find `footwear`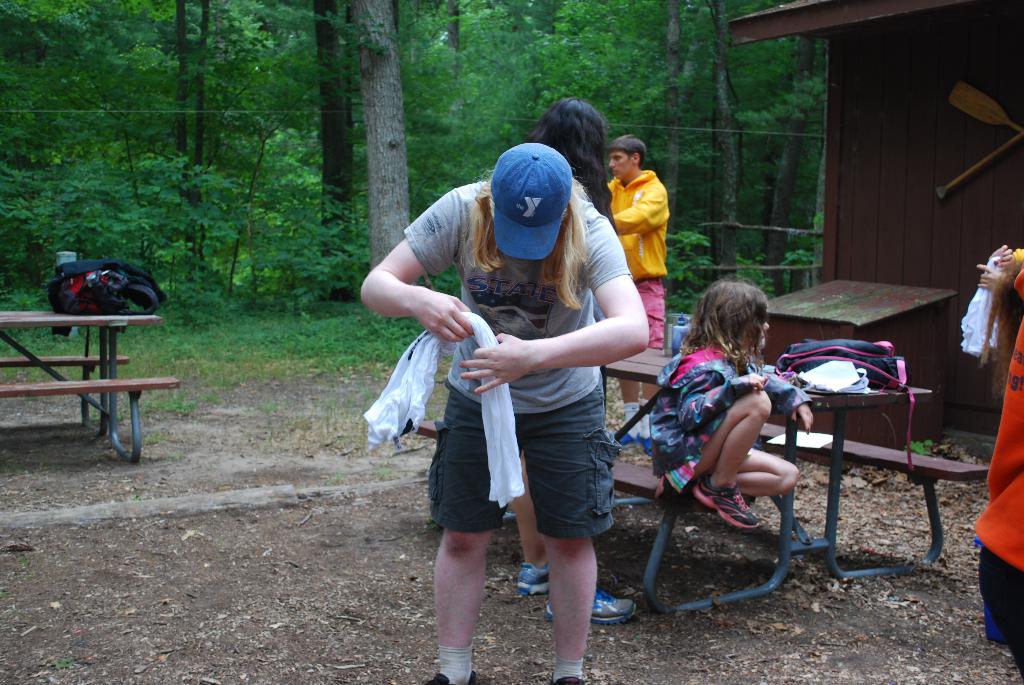
BBox(621, 433, 639, 449)
